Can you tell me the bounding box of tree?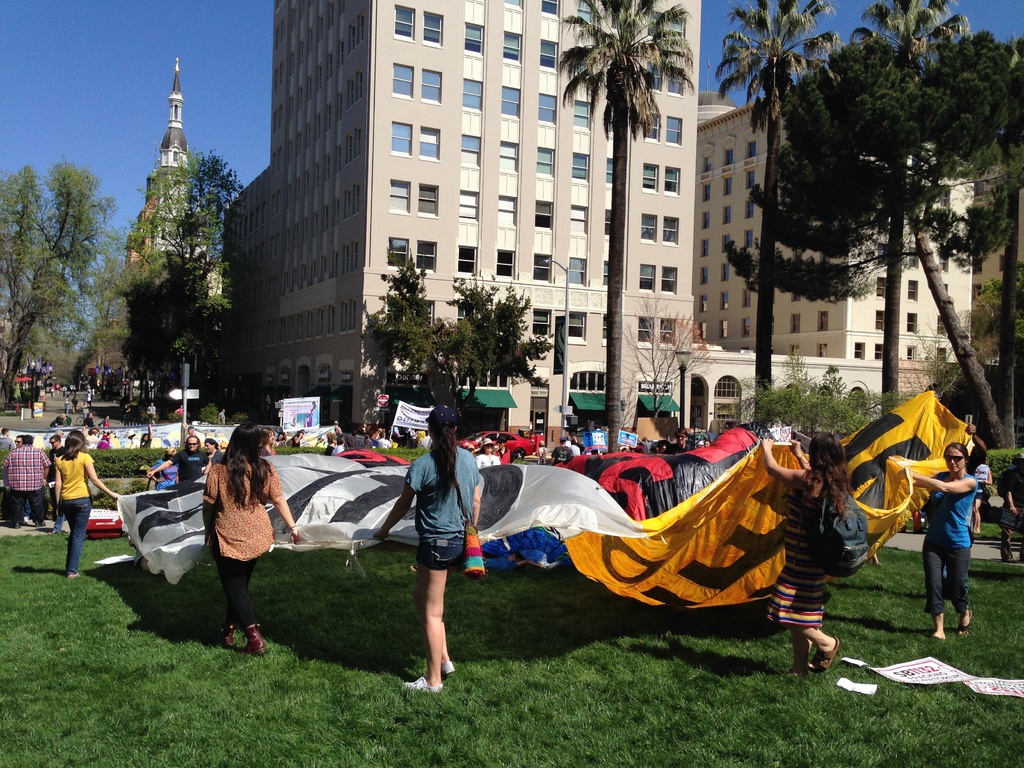
locate(614, 281, 716, 430).
